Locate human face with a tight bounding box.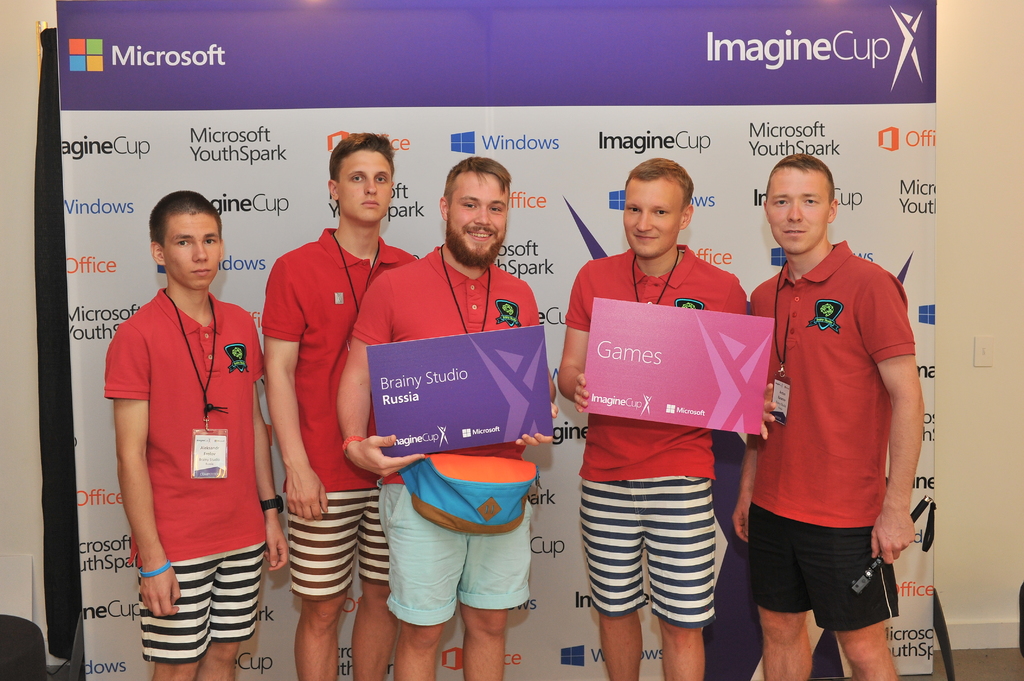
[left=336, top=147, right=391, bottom=225].
